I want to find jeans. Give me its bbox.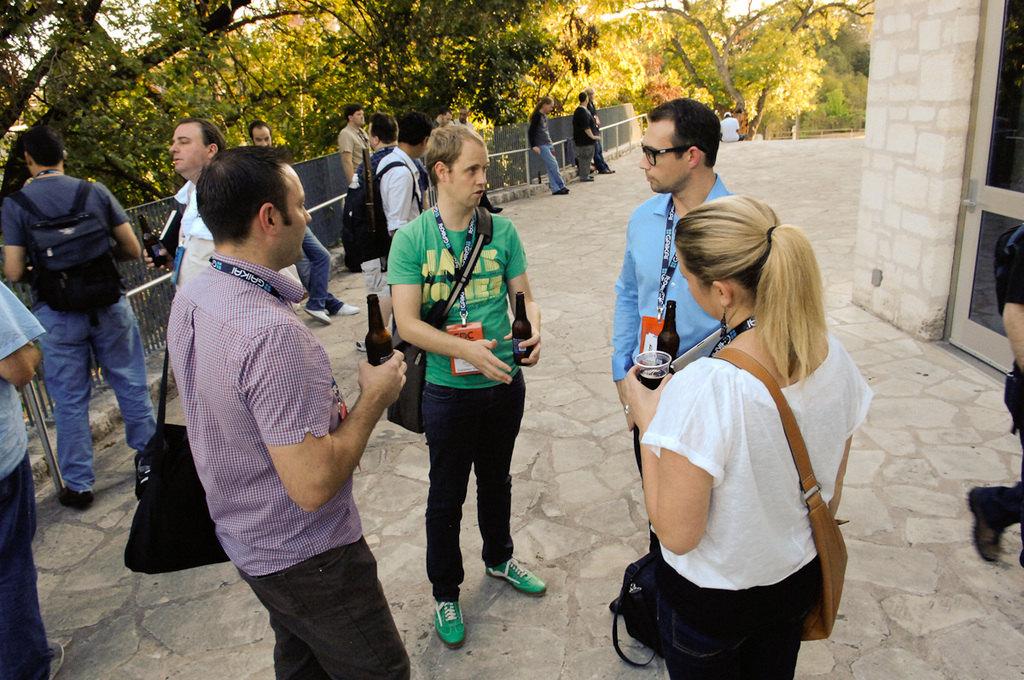
[left=535, top=145, right=568, bottom=194].
